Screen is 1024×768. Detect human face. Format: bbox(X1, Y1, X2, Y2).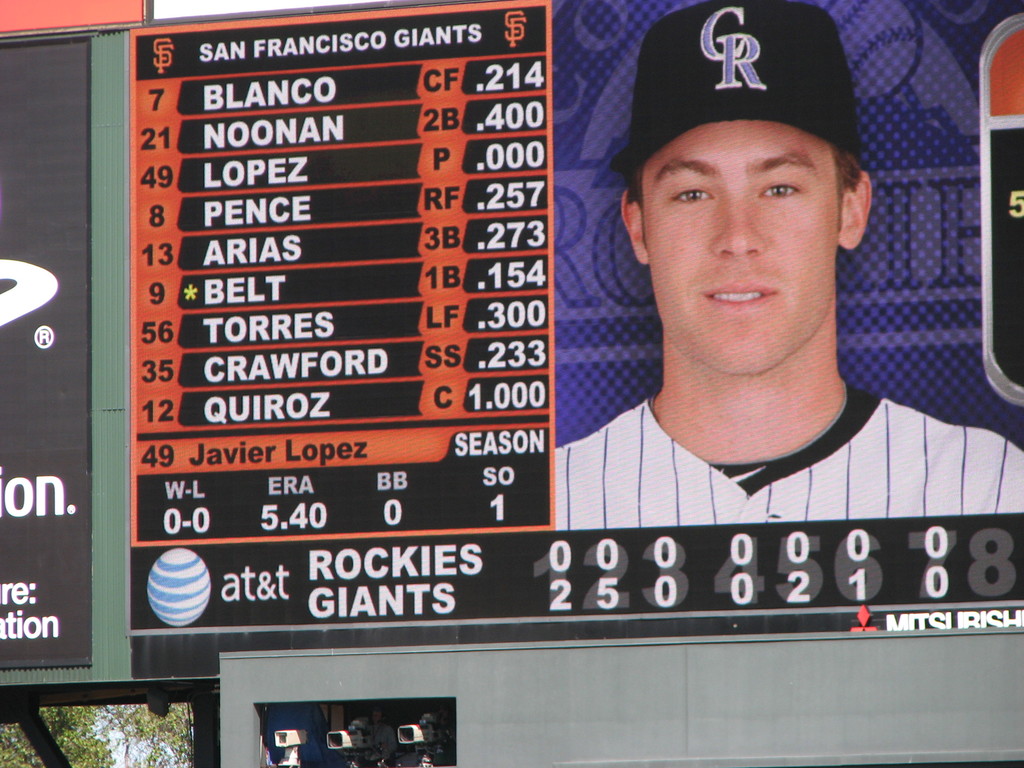
bbox(640, 115, 843, 373).
